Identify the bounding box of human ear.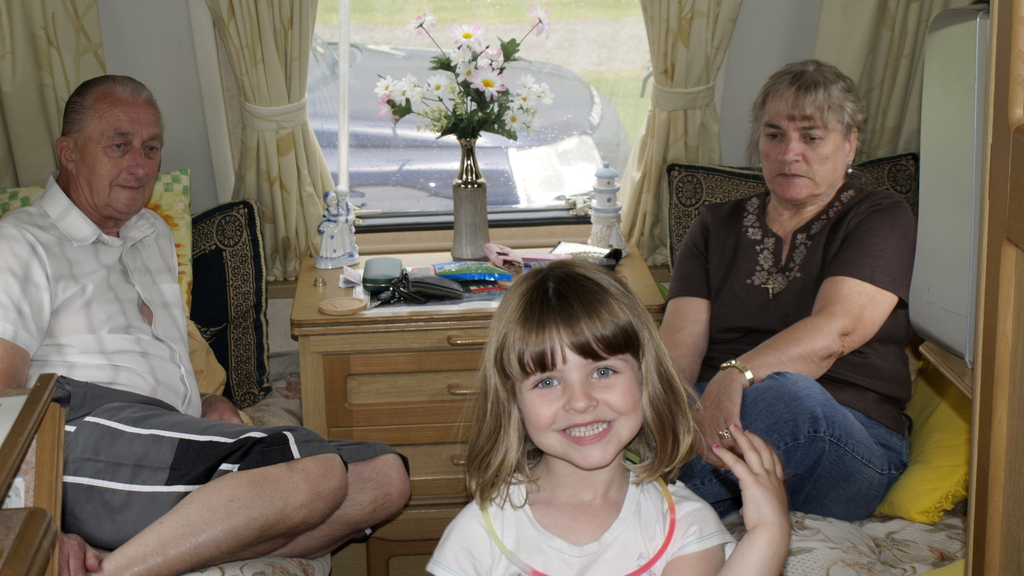
[846, 125, 859, 161].
